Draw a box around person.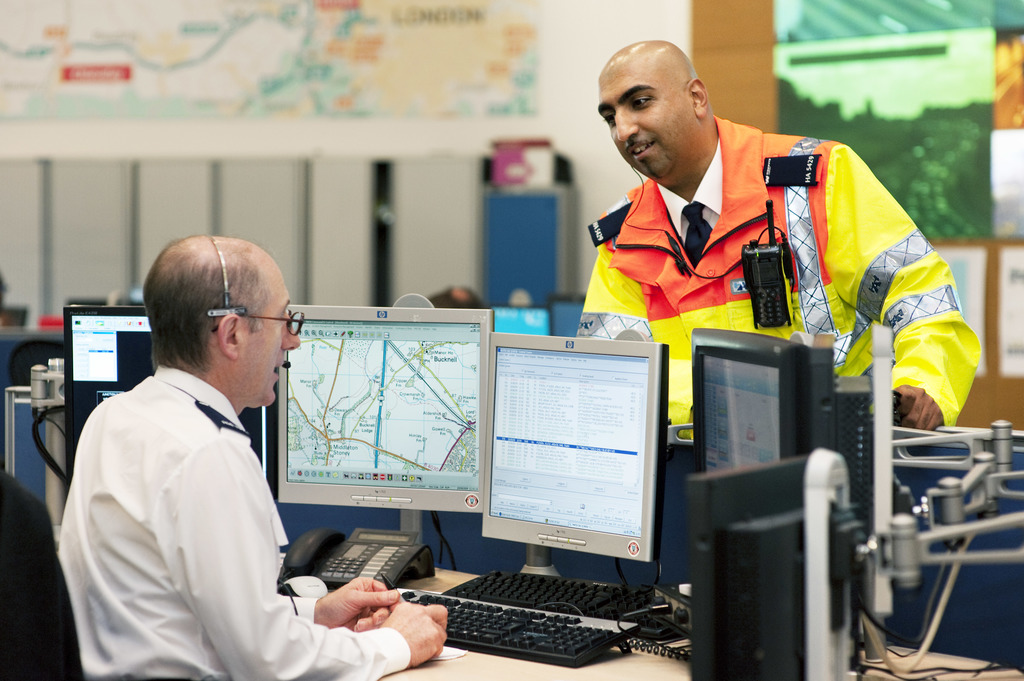
572 41 980 424.
